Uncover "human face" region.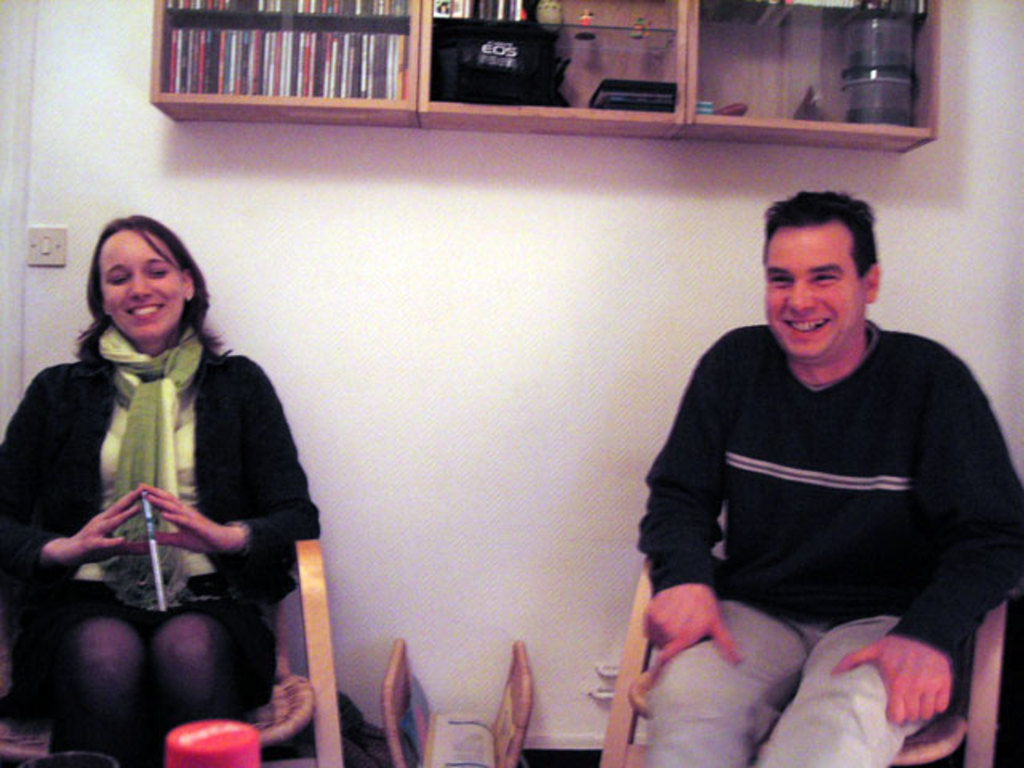
Uncovered: x1=94 y1=230 x2=182 y2=342.
